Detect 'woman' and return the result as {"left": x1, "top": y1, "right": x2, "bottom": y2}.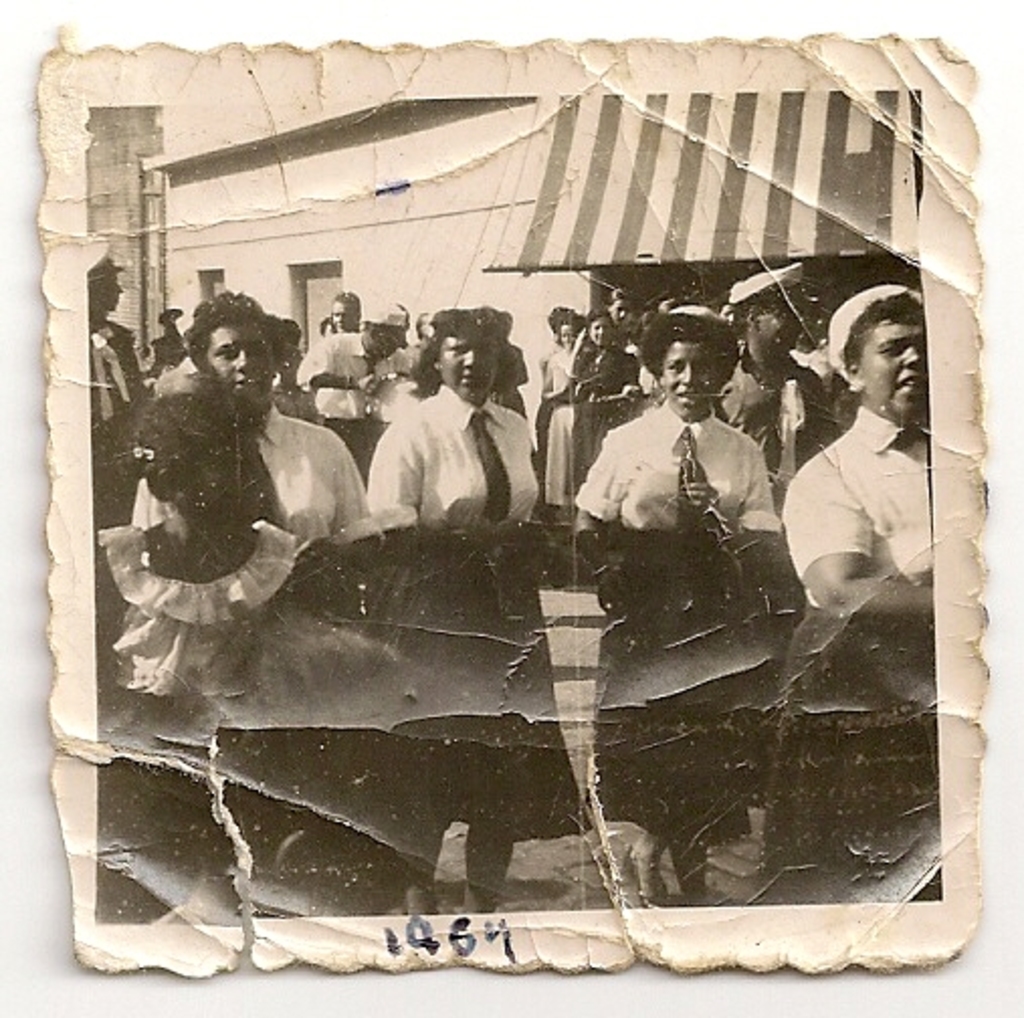
{"left": 95, "top": 396, "right": 313, "bottom": 715}.
